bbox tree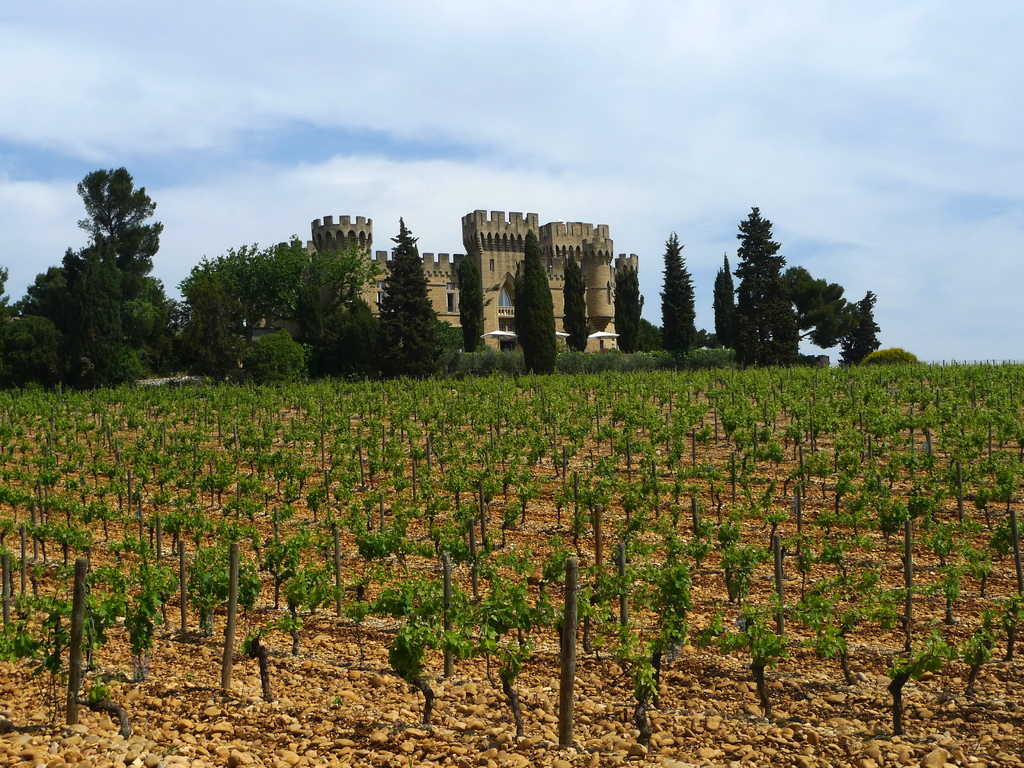
{"x1": 82, "y1": 160, "x2": 176, "y2": 367}
